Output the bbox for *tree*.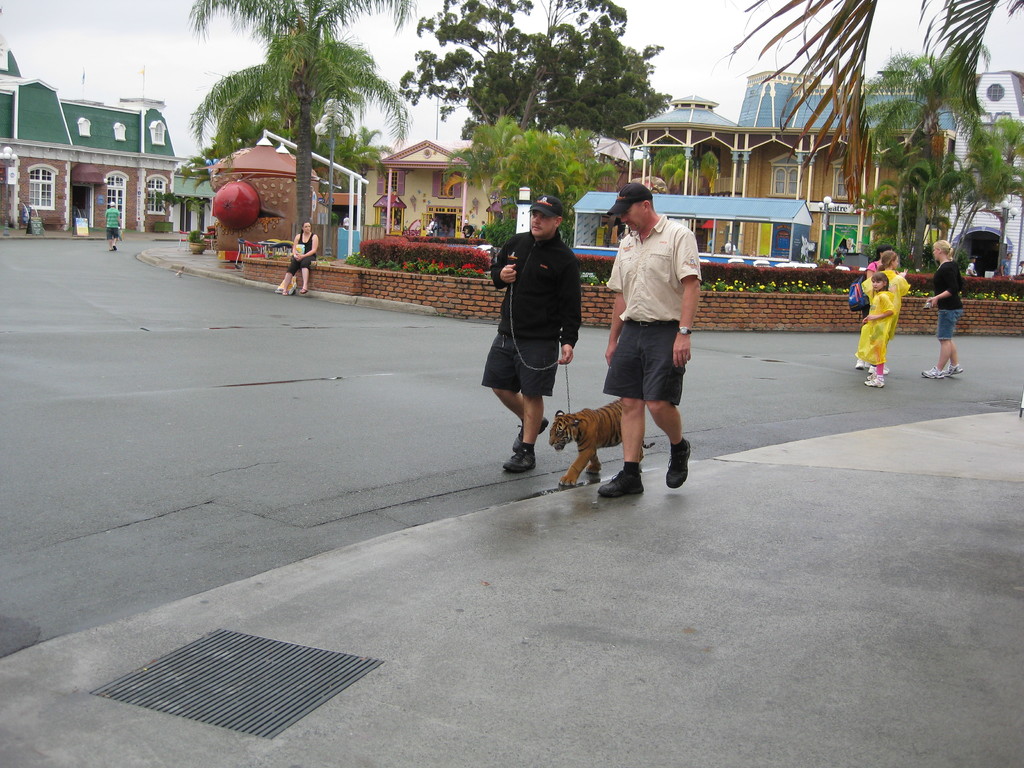
box(392, 0, 673, 135).
